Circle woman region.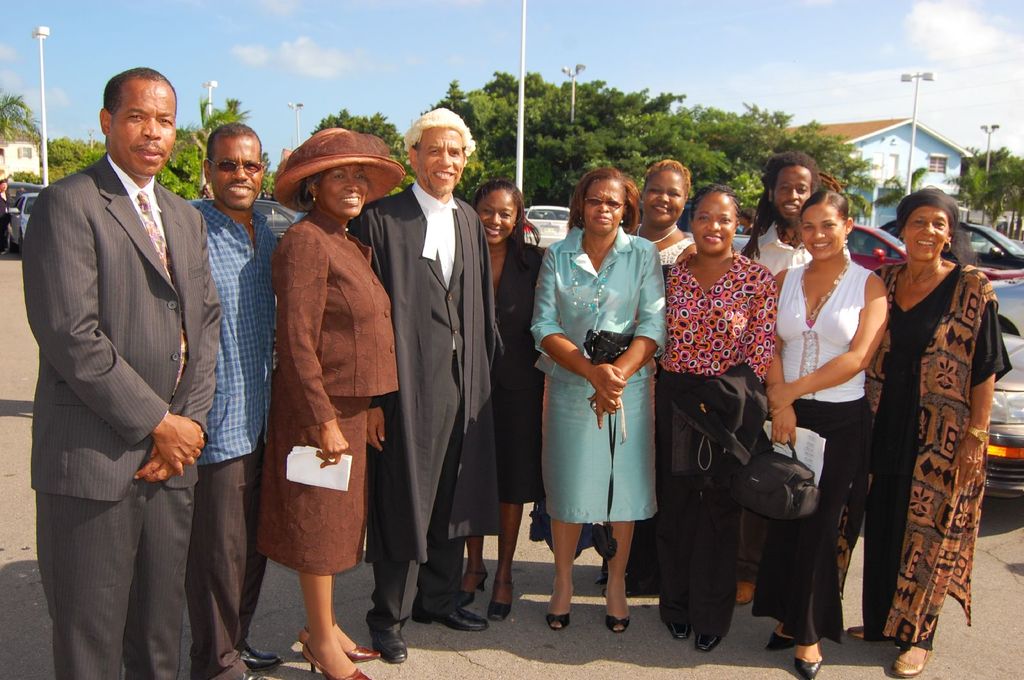
Region: {"x1": 658, "y1": 184, "x2": 782, "y2": 658}.
